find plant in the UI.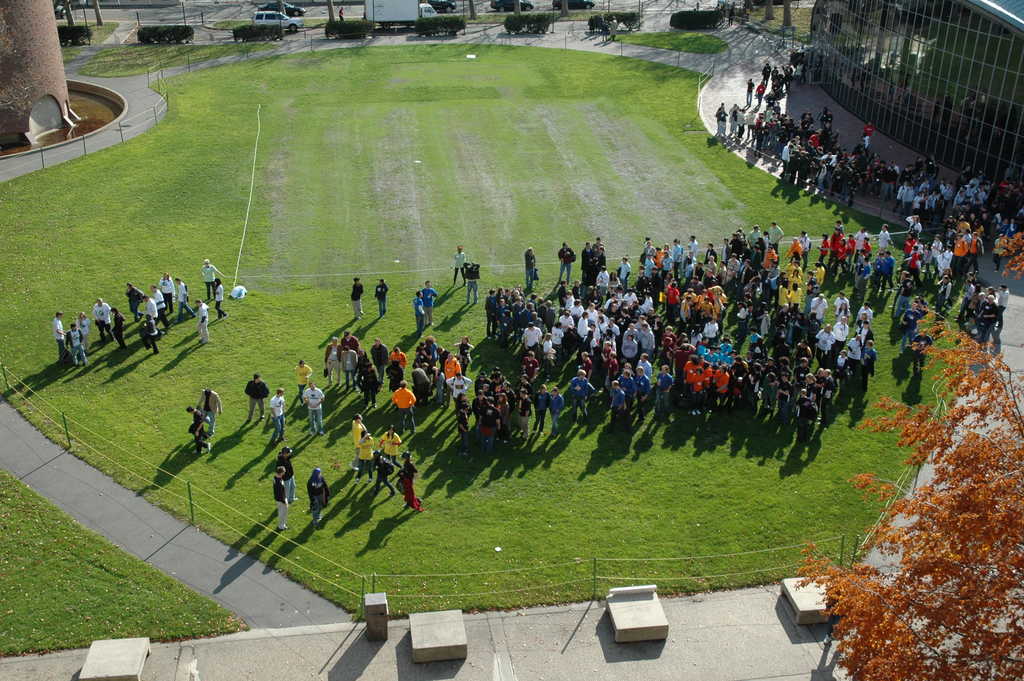
UI element at (left=666, top=5, right=735, bottom=26).
